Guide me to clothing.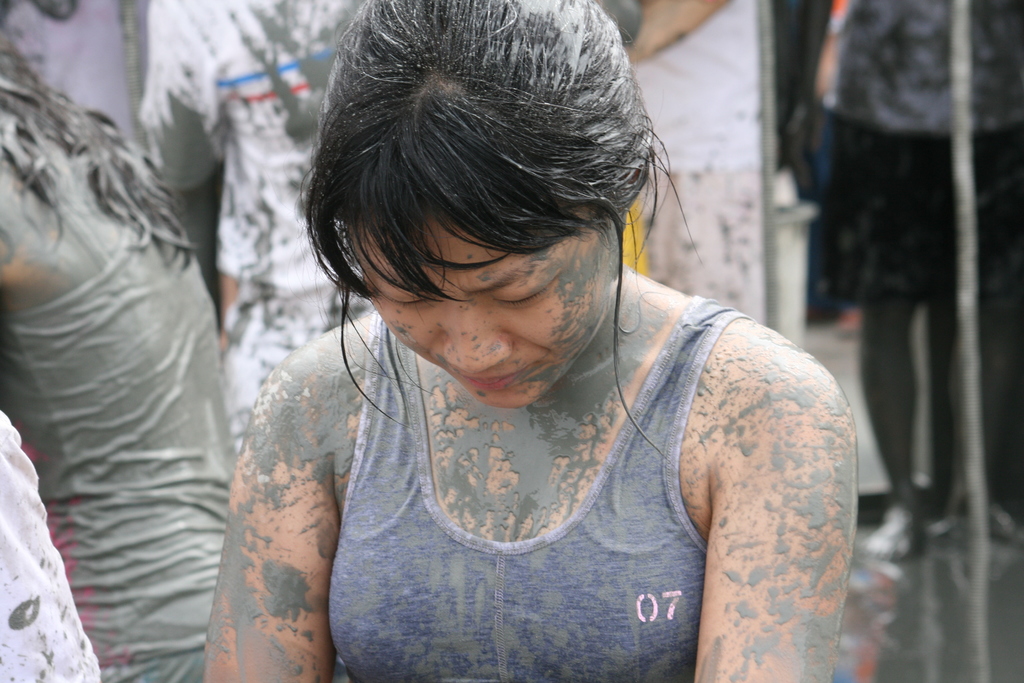
Guidance: BBox(0, 155, 233, 682).
